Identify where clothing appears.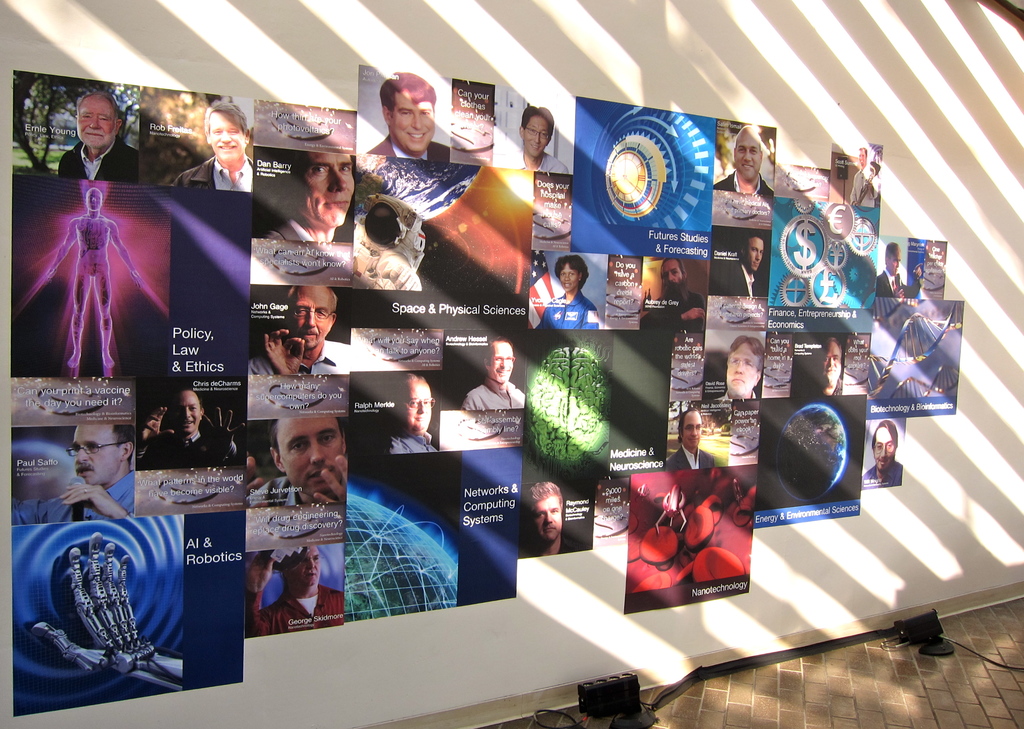
Appears at select_region(244, 335, 346, 373).
